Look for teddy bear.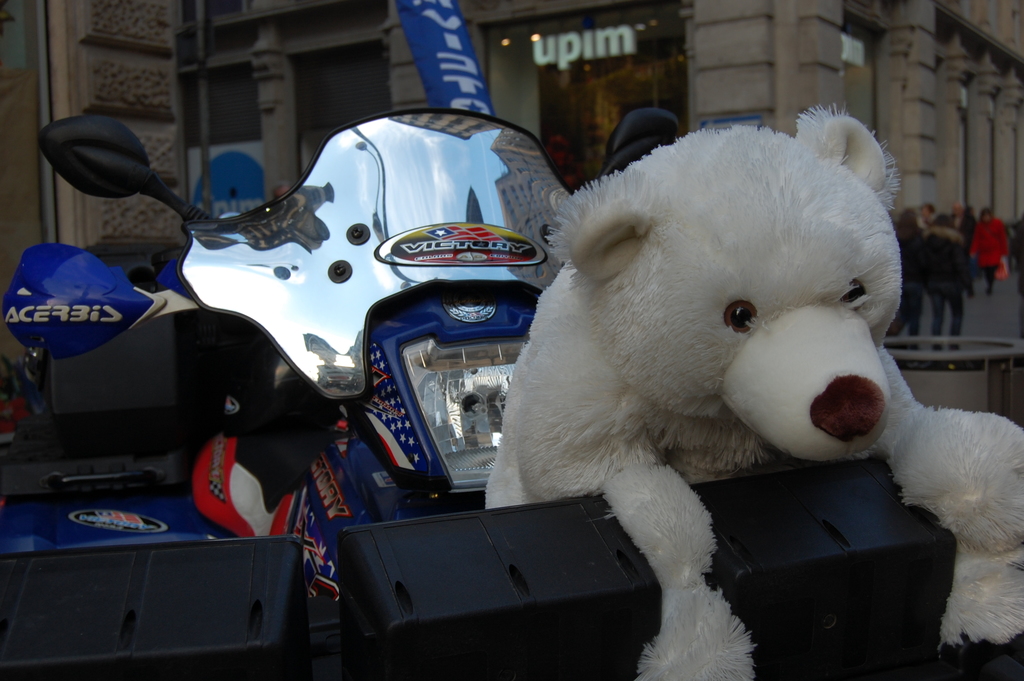
Found: [x1=484, y1=100, x2=1023, y2=680].
